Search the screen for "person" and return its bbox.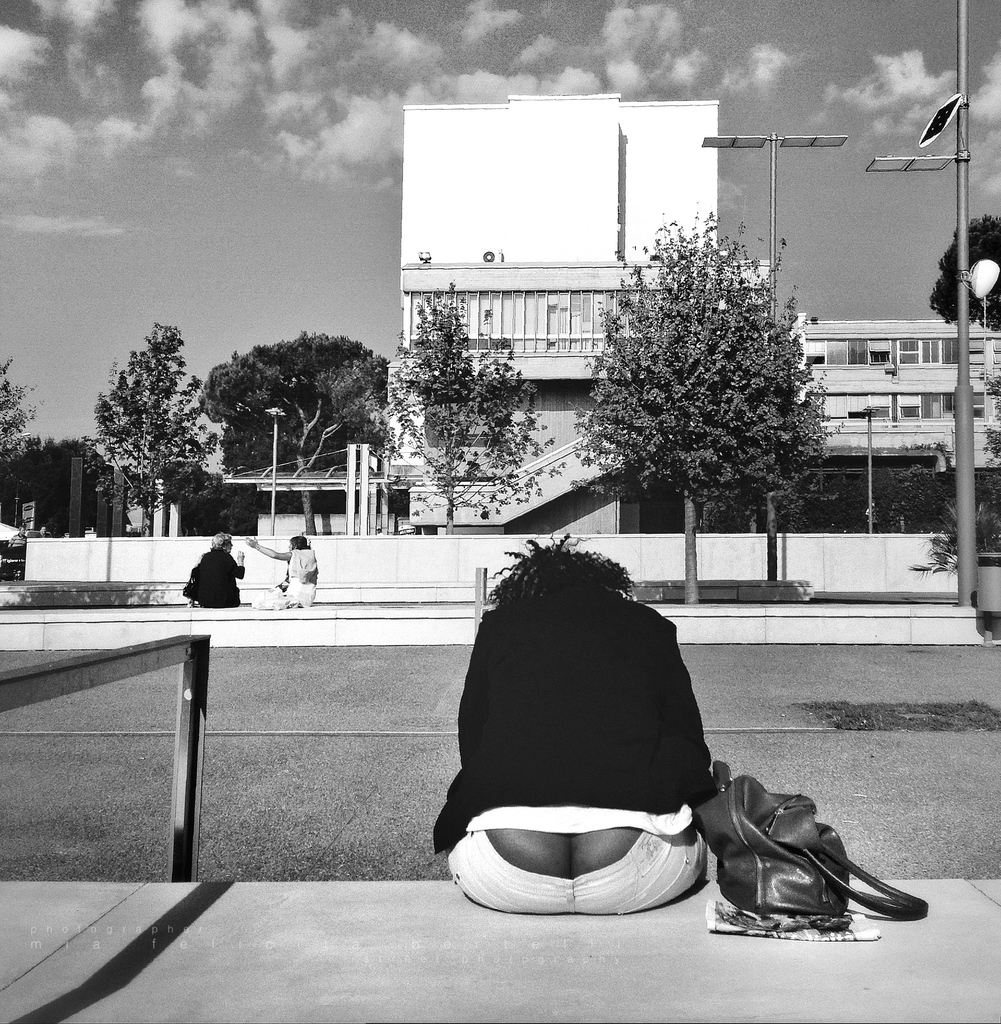
Found: 188/532/248/609.
